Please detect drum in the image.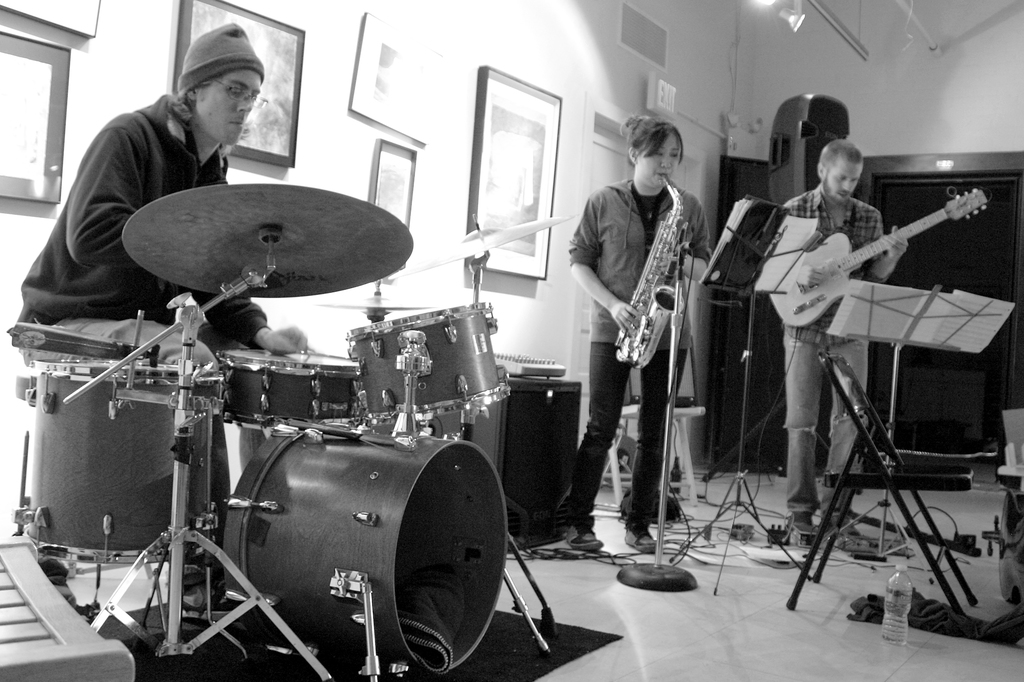
rect(17, 360, 223, 566).
